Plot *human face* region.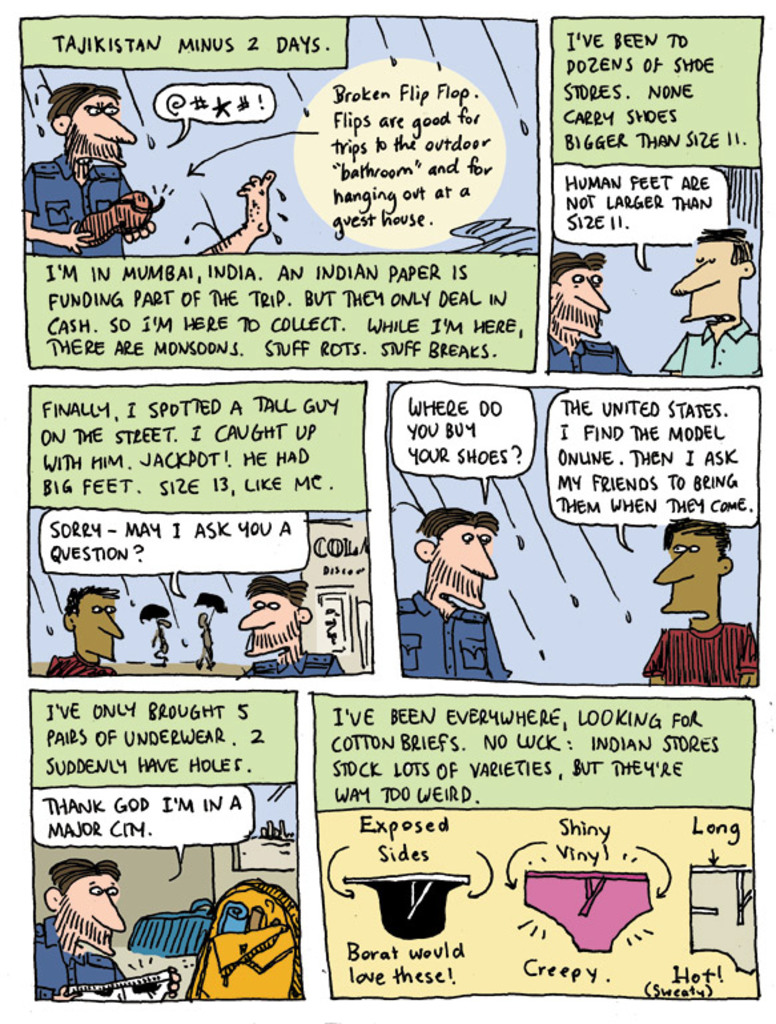
Plotted at pyautogui.locateOnScreen(73, 91, 140, 176).
